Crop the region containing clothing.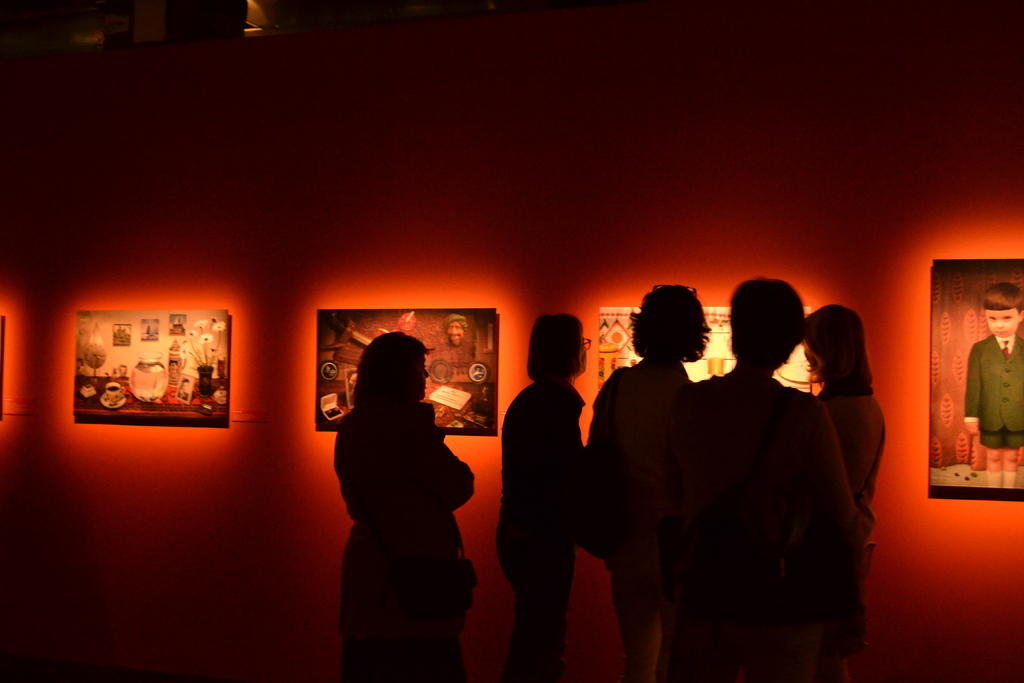
Crop region: Rect(961, 327, 1020, 455).
